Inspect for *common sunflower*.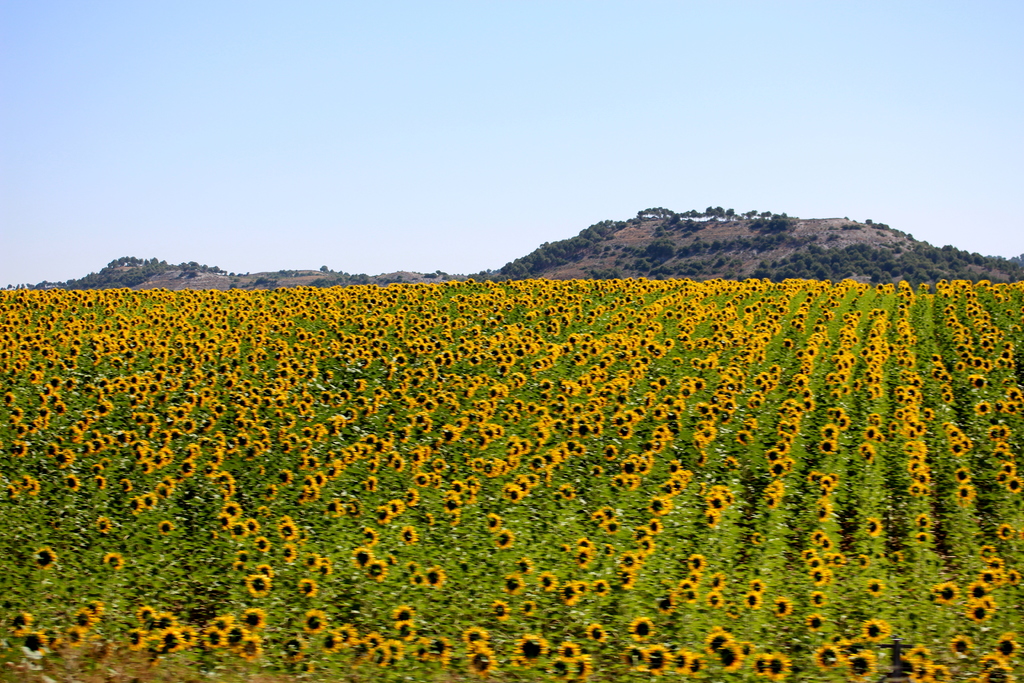
Inspection: 683,579,692,603.
